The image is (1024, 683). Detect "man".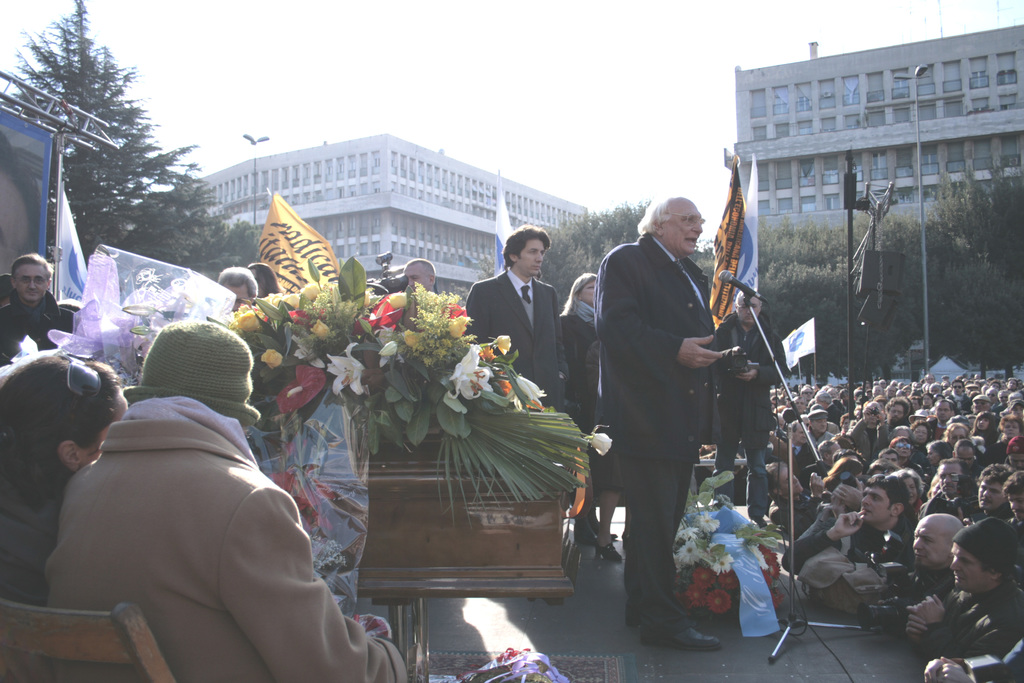
Detection: crop(452, 226, 577, 422).
